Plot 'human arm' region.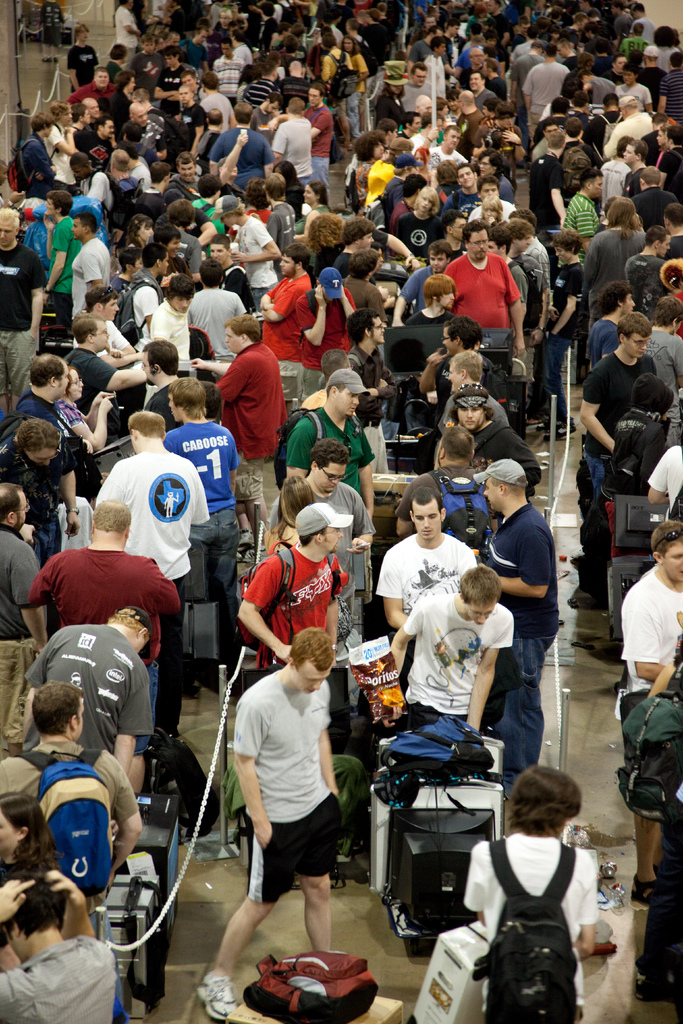
Plotted at [left=511, top=268, right=532, bottom=333].
